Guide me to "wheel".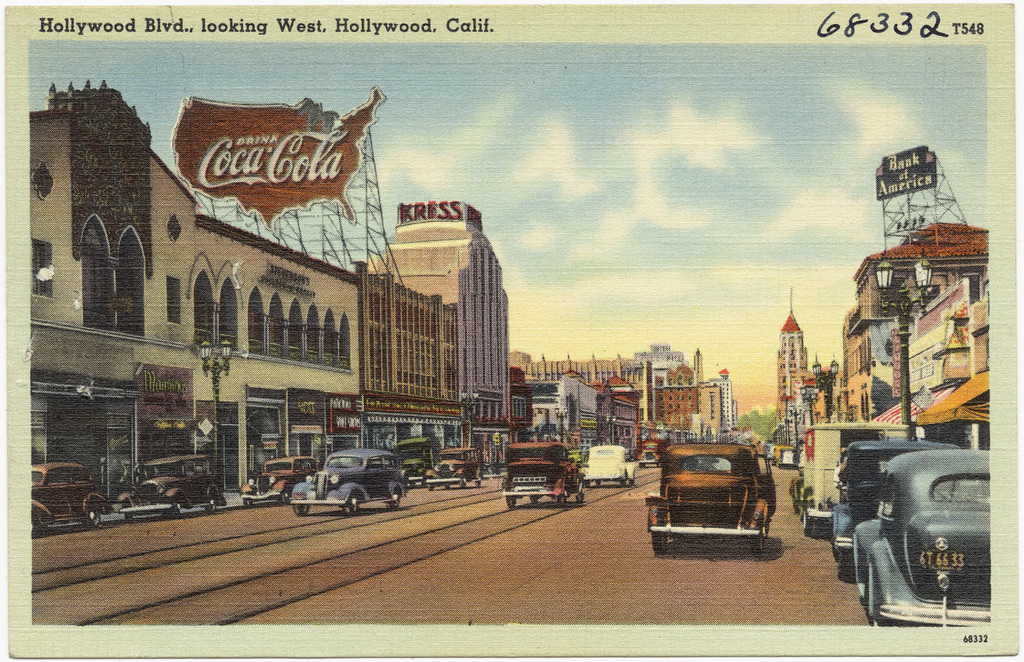
Guidance: 509,495,520,510.
